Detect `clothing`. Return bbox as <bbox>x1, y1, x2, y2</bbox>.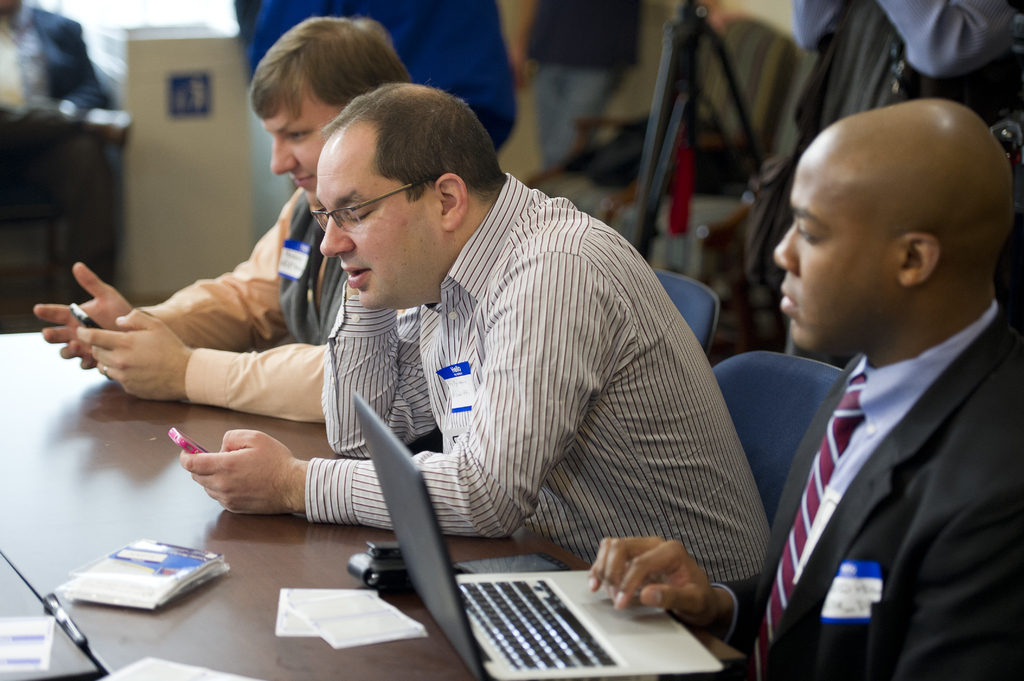
<bbox>140, 187, 357, 431</bbox>.
